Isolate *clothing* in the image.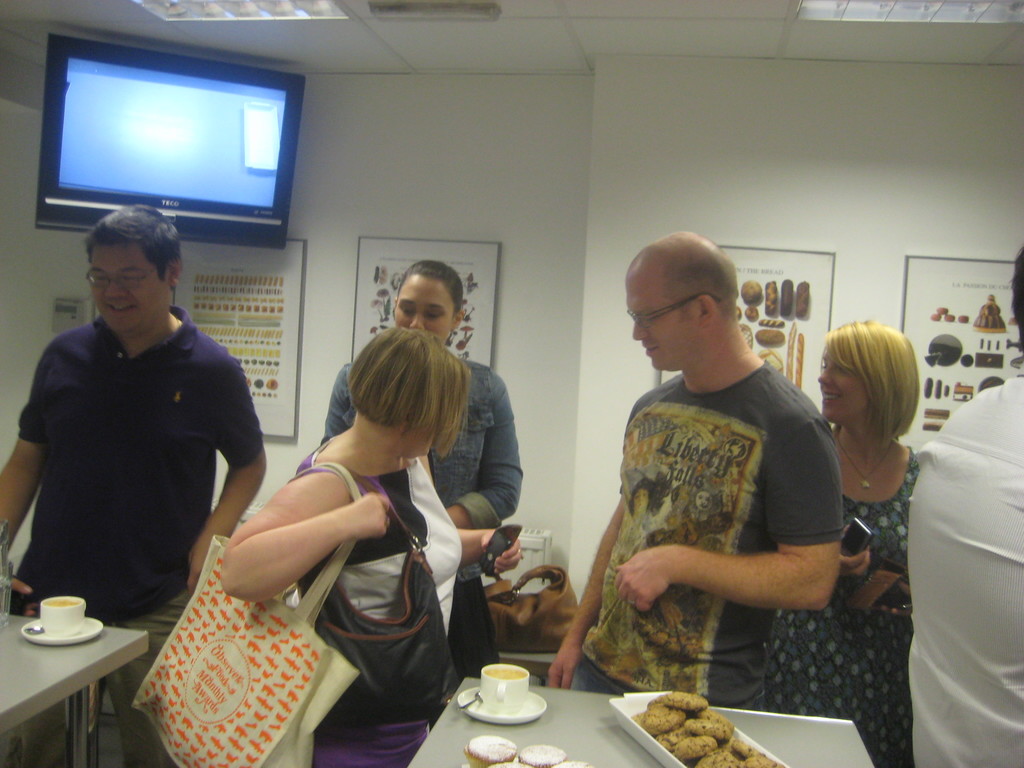
Isolated region: region(590, 351, 849, 692).
